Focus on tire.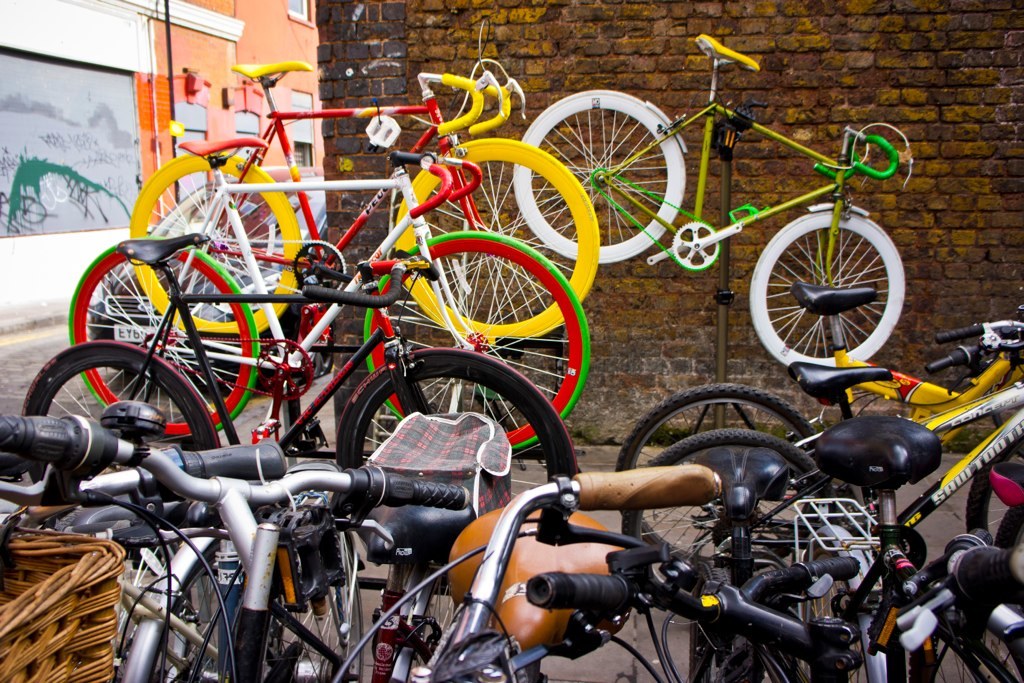
Focused at [left=327, top=346, right=583, bottom=485].
